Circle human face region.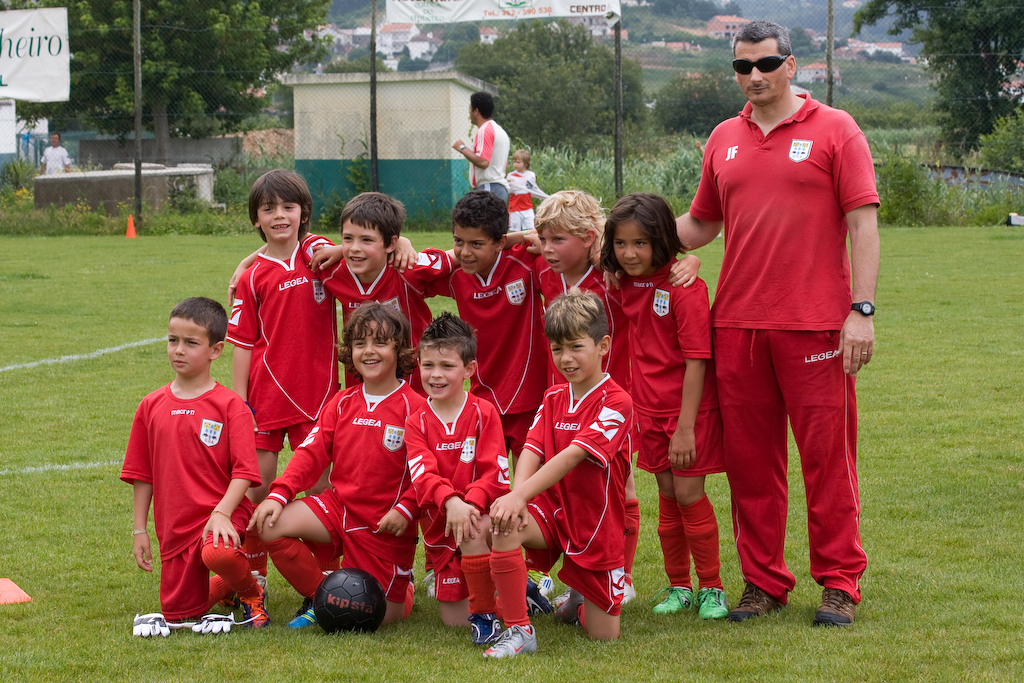
Region: box=[608, 211, 653, 279].
